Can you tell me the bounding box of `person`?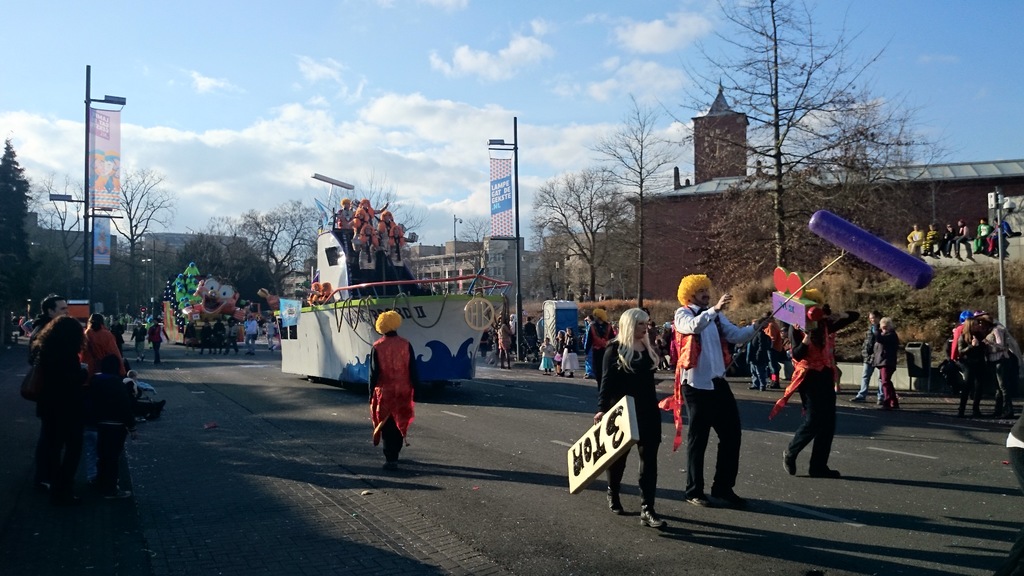
l=334, t=192, r=412, b=269.
